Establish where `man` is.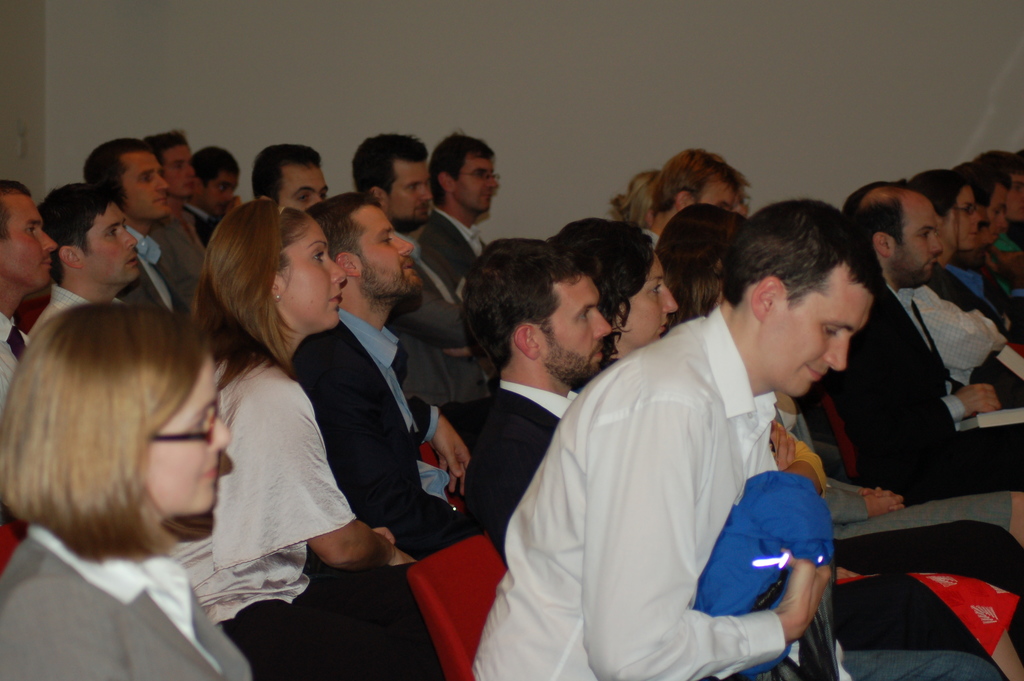
Established at bbox=(897, 174, 1023, 408).
